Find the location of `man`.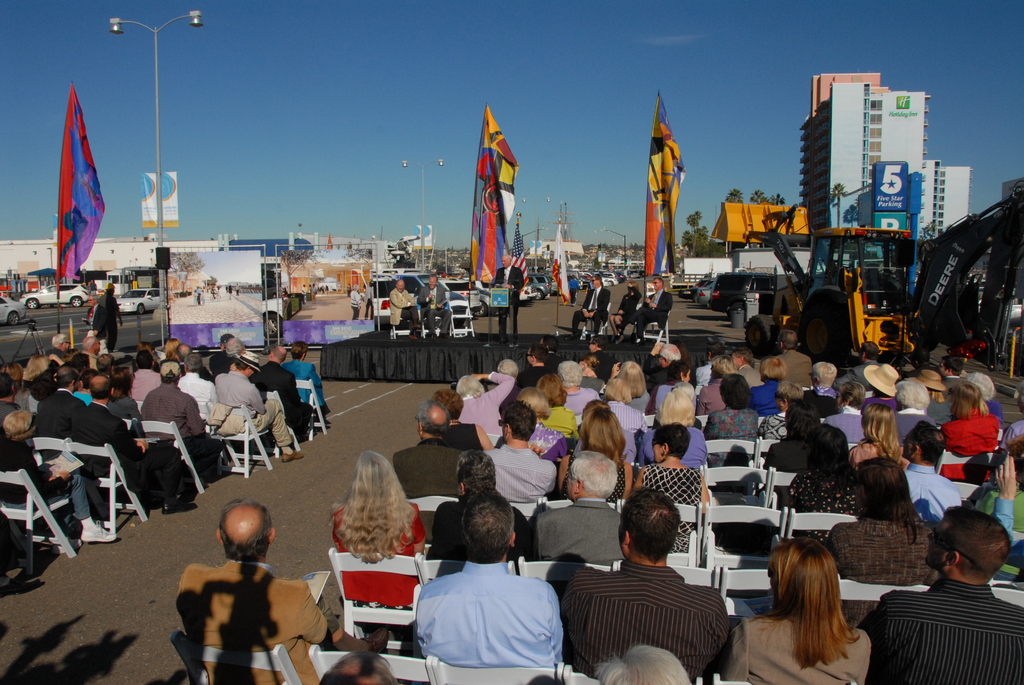
Location: [175, 496, 390, 684].
